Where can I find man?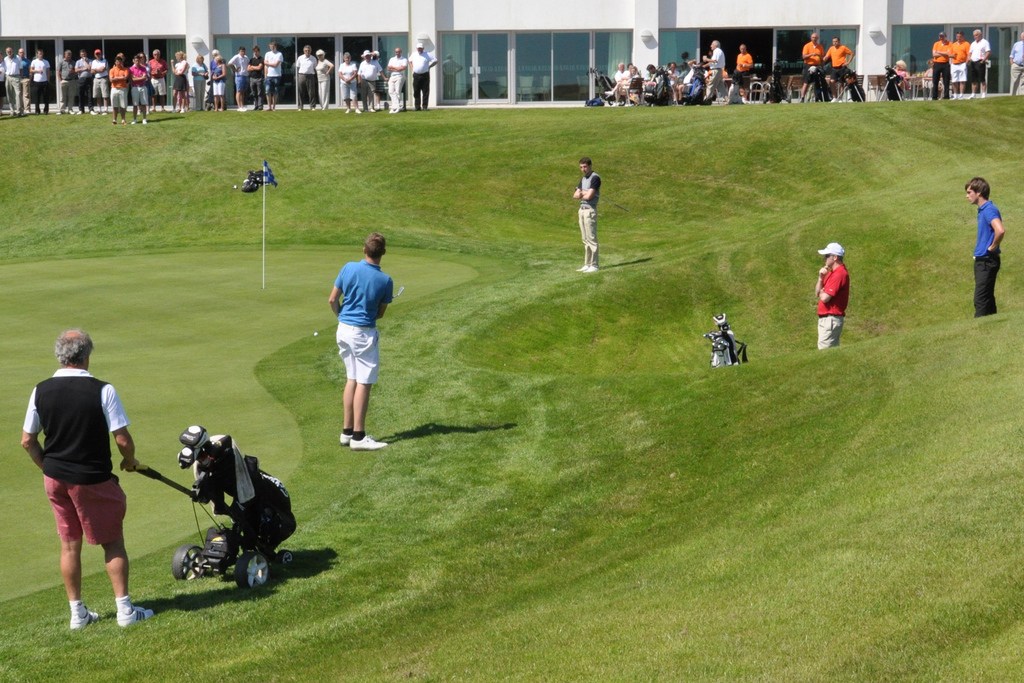
You can find it at {"x1": 263, "y1": 40, "x2": 285, "y2": 109}.
